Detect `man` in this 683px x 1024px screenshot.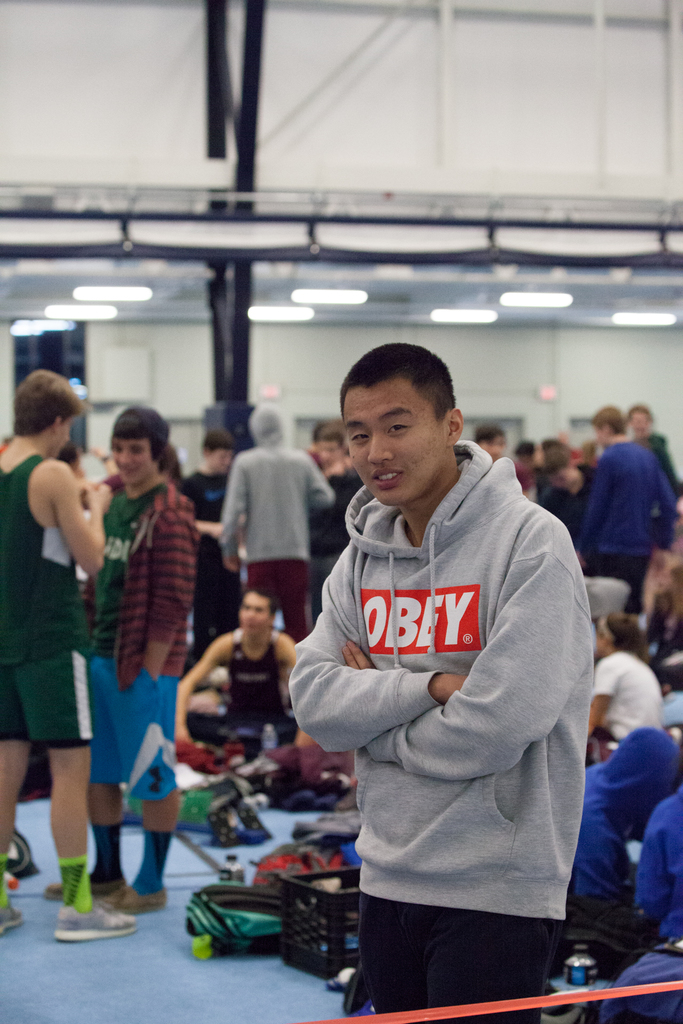
Detection: bbox(288, 320, 604, 992).
